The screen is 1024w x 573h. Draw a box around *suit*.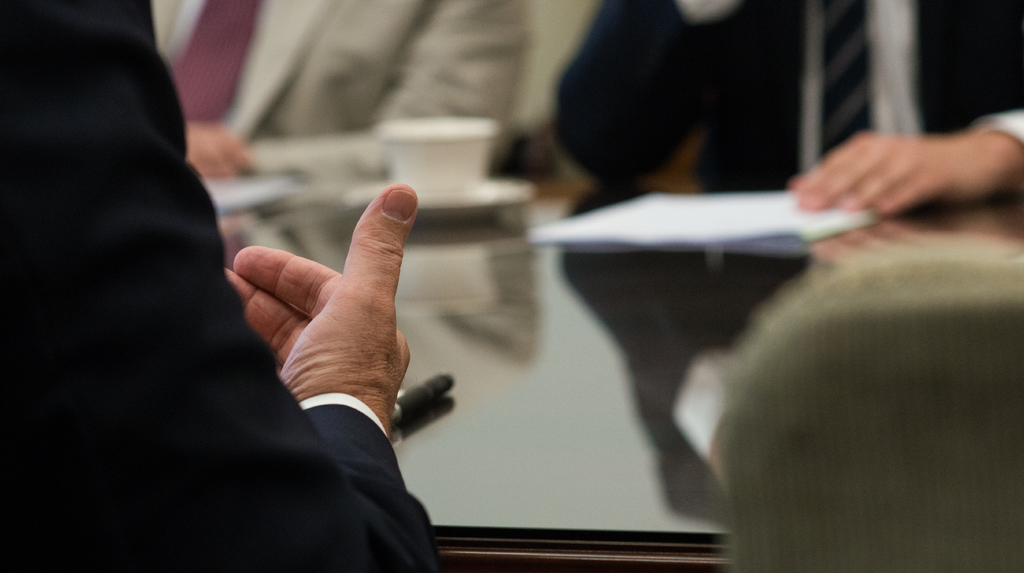
box=[149, 0, 538, 190].
